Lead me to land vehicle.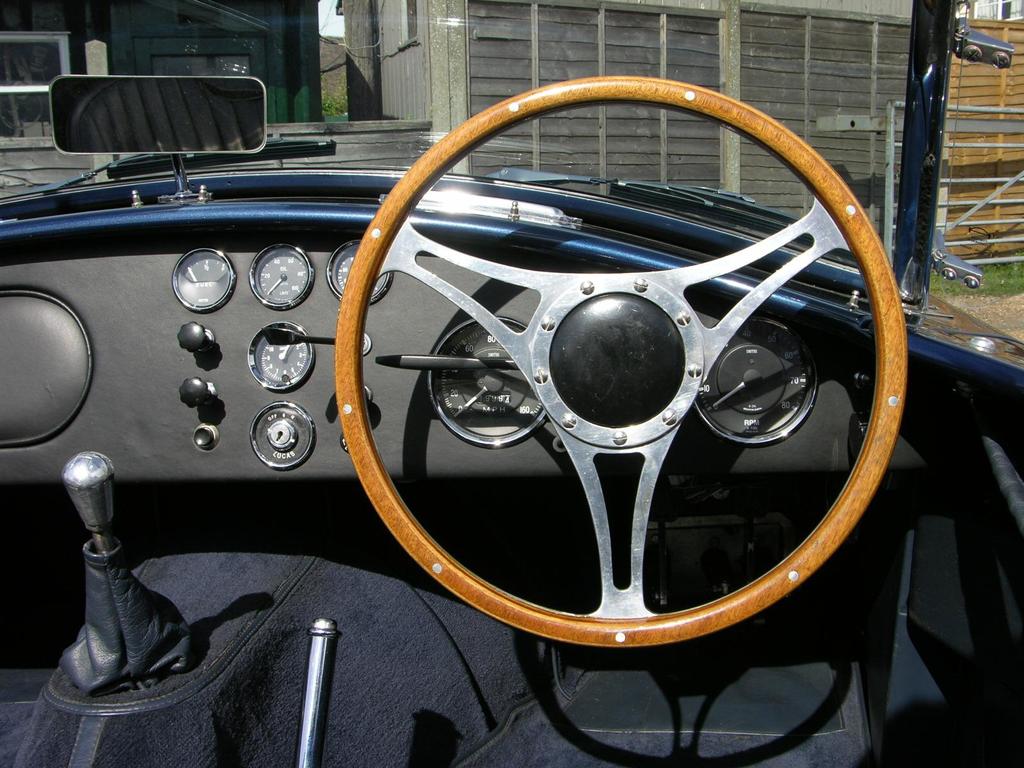
Lead to l=0, t=0, r=1023, b=767.
